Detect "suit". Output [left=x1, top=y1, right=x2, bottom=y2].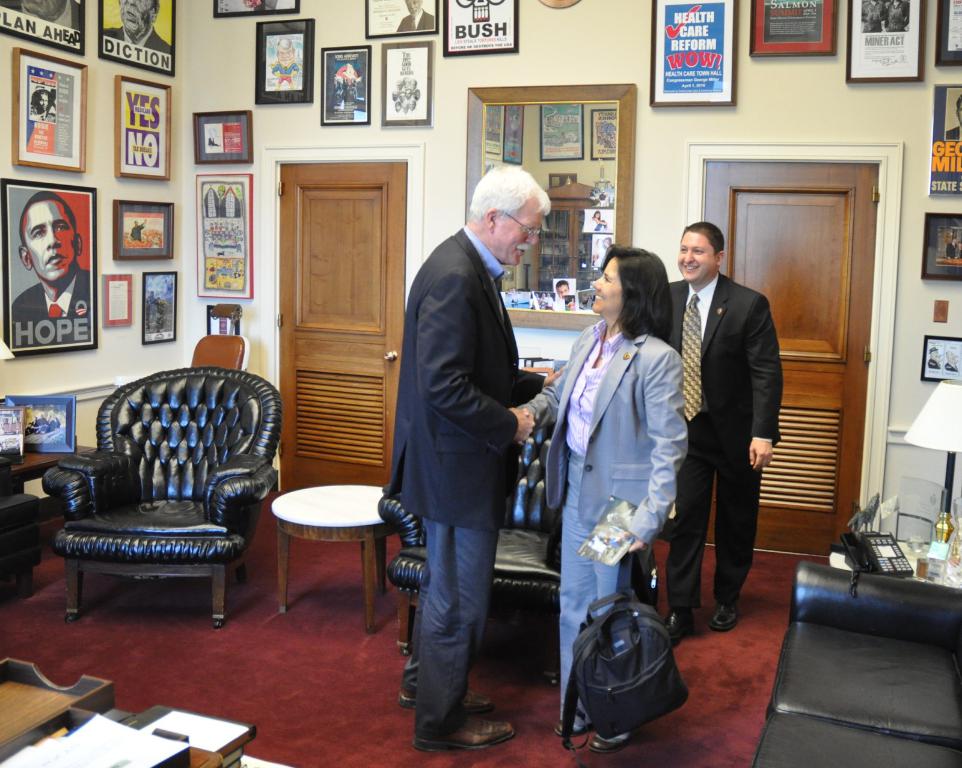
[left=103, top=25, right=173, bottom=49].
